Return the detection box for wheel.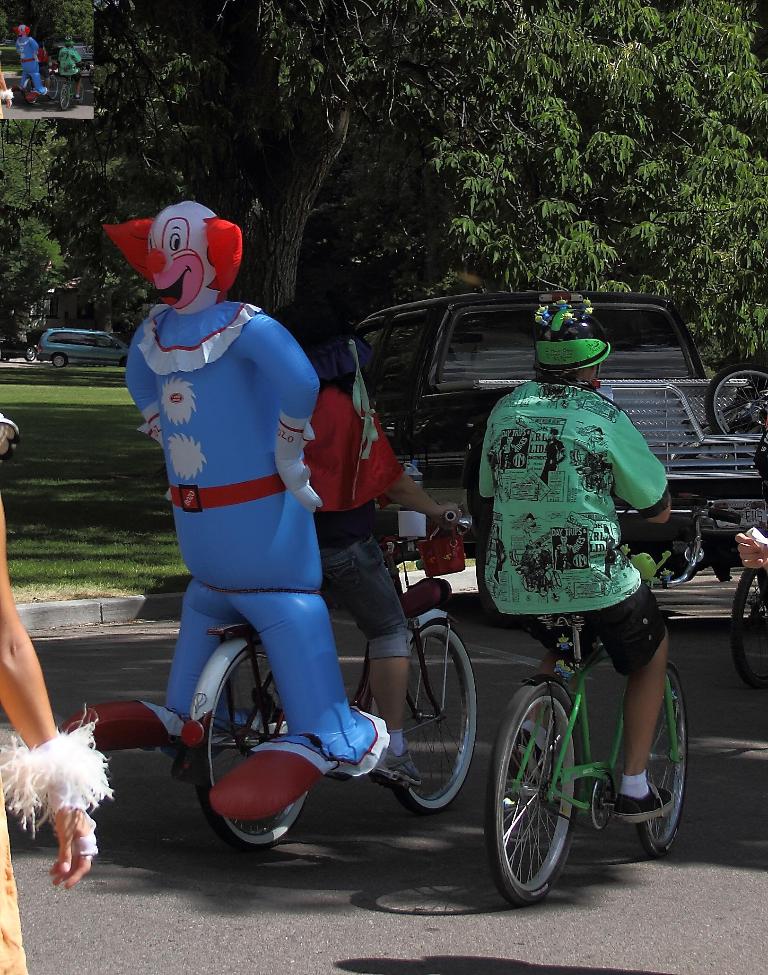
bbox=(75, 82, 84, 106).
